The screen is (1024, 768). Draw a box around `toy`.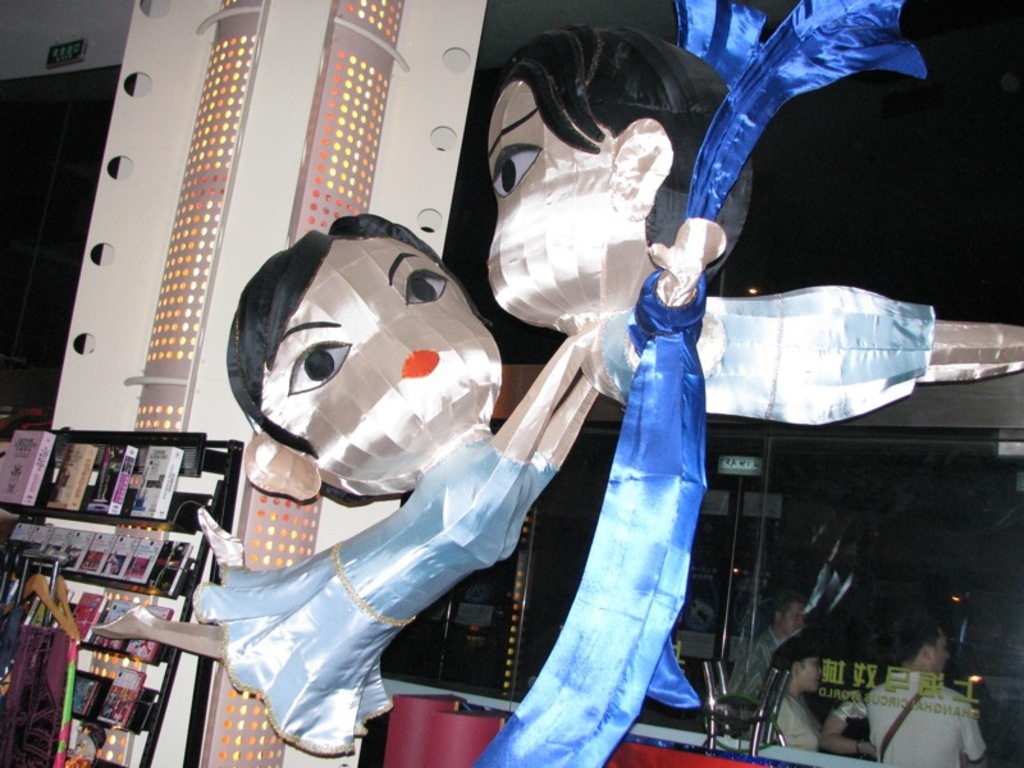
{"left": 467, "top": 0, "right": 1023, "bottom": 767}.
